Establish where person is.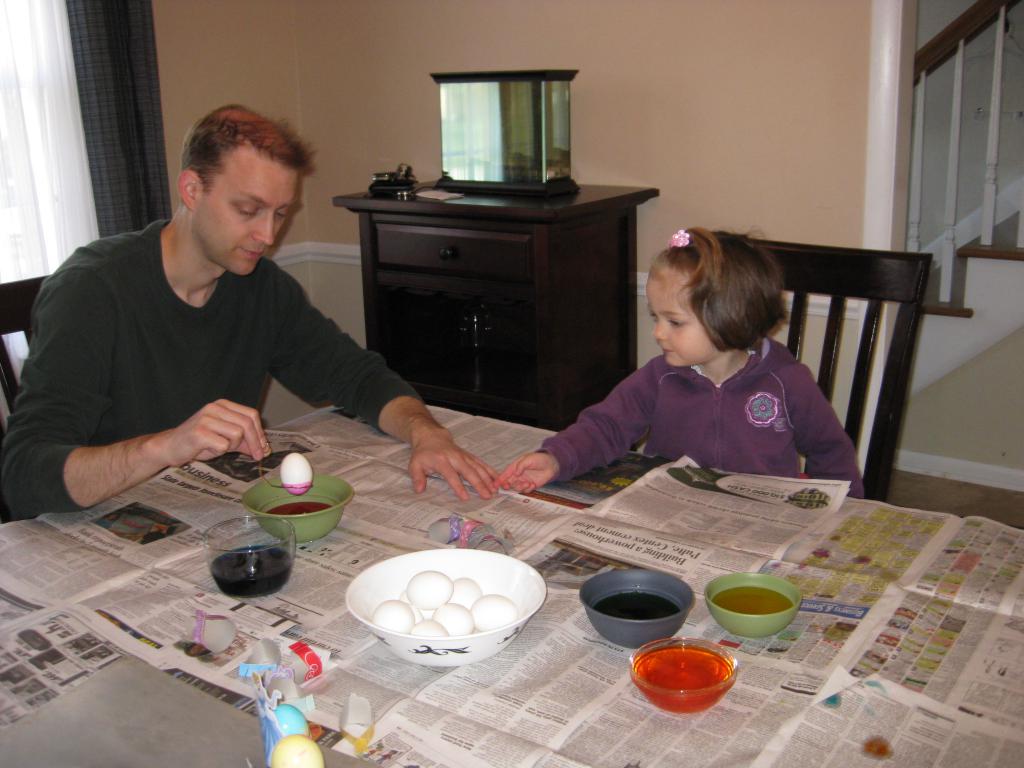
Established at bbox=[0, 101, 506, 516].
